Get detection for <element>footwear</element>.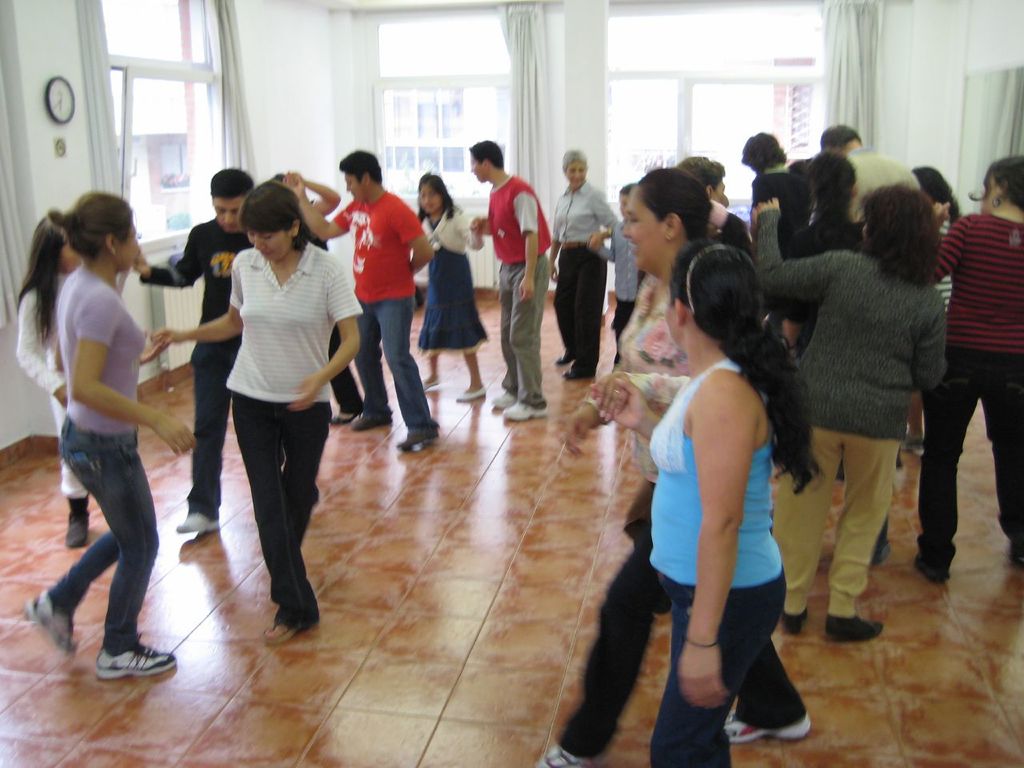
Detection: locate(1011, 539, 1023, 565).
